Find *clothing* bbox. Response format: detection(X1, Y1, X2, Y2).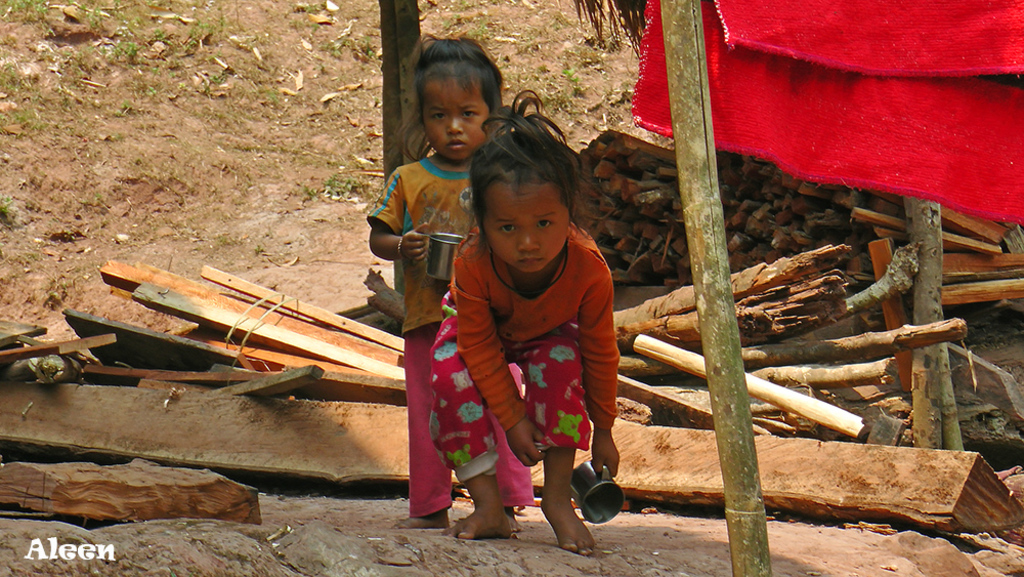
detection(436, 225, 613, 489).
